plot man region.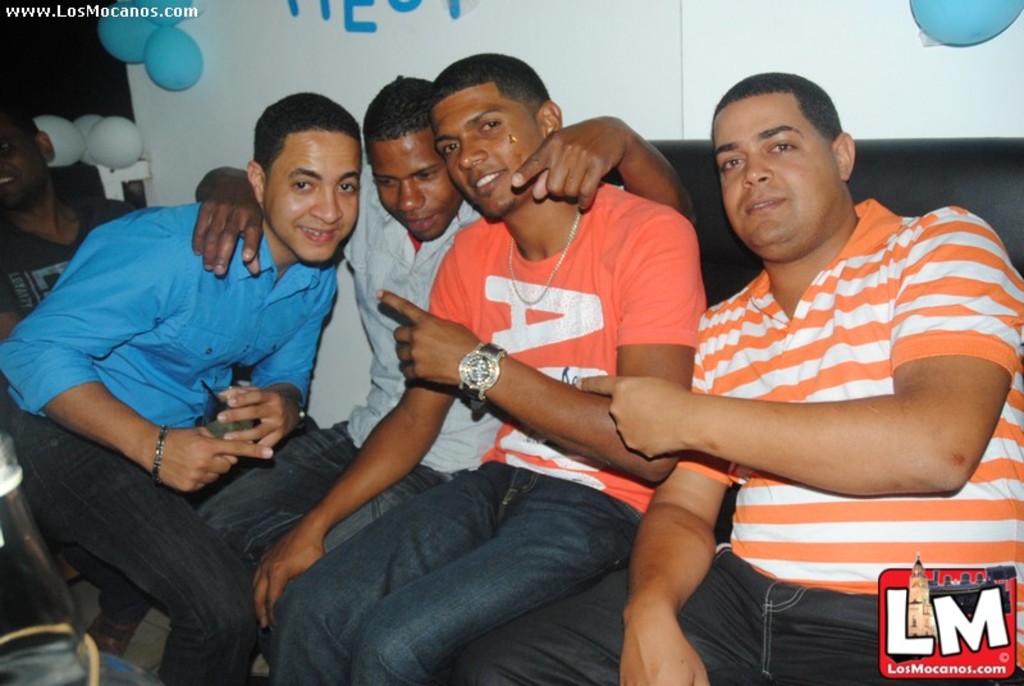
Plotted at (575,76,1023,685).
